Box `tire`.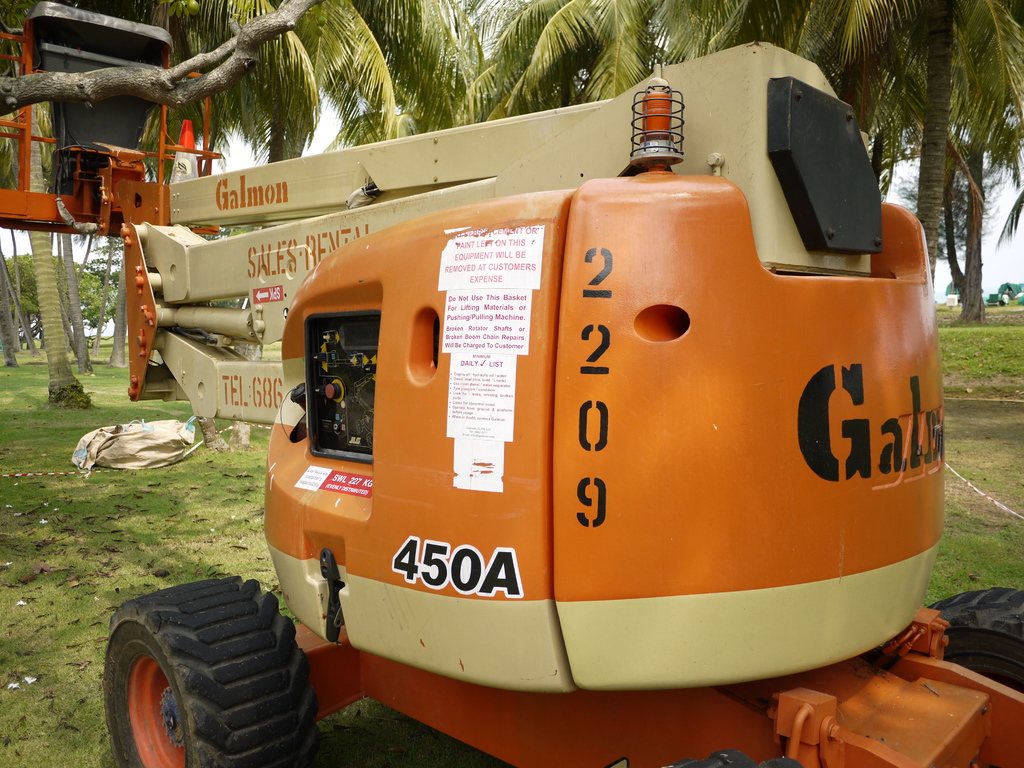
[x1=115, y1=593, x2=304, y2=767].
